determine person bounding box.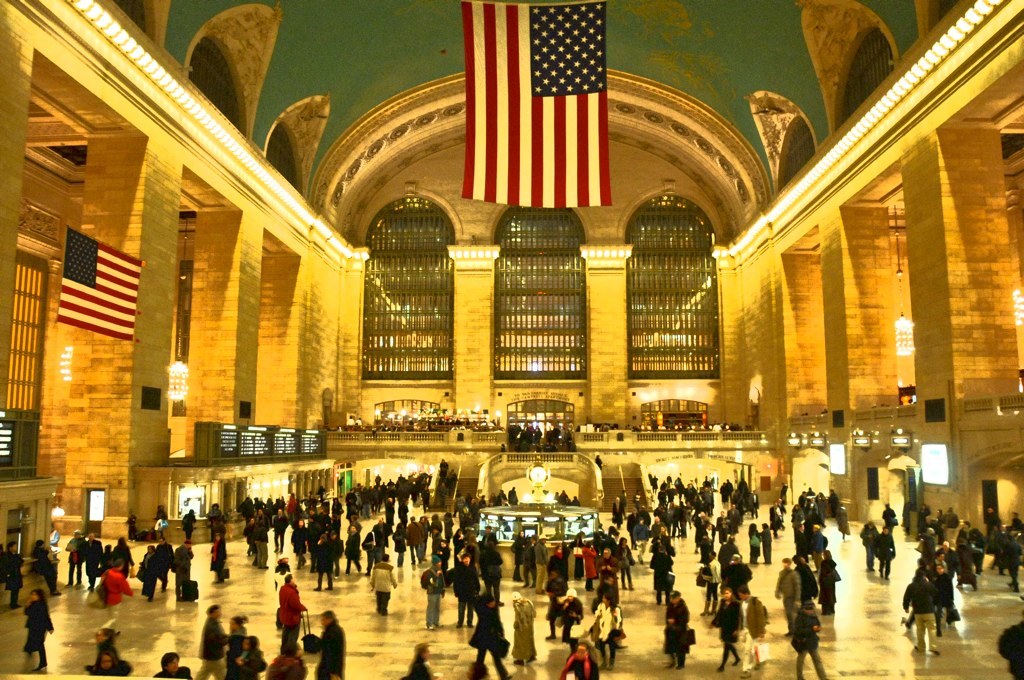
Determined: <bbox>271, 508, 289, 547</bbox>.
